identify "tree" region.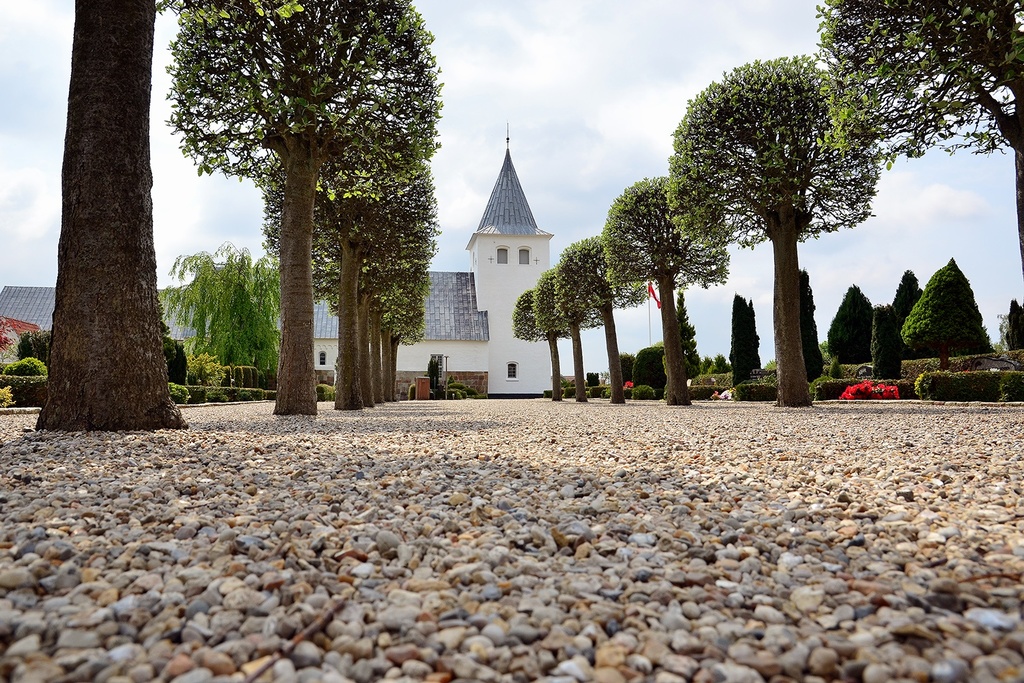
Region: 511,282,586,402.
